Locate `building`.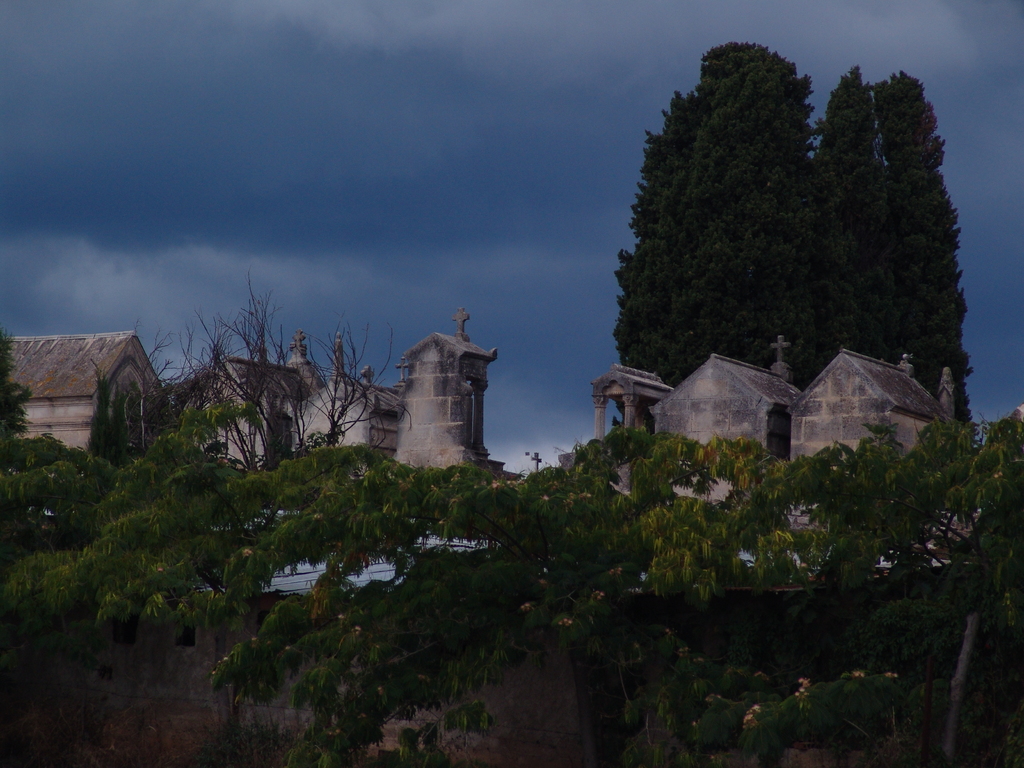
Bounding box: <bbox>788, 342, 956, 534</bbox>.
